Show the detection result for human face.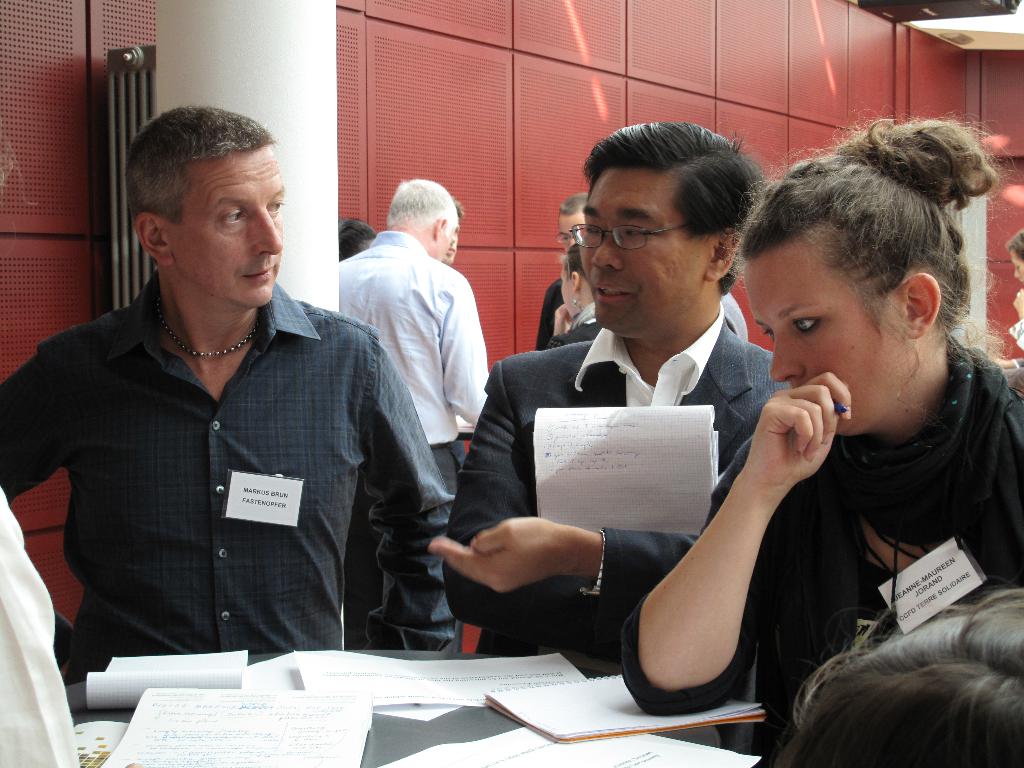
<region>564, 270, 572, 314</region>.
